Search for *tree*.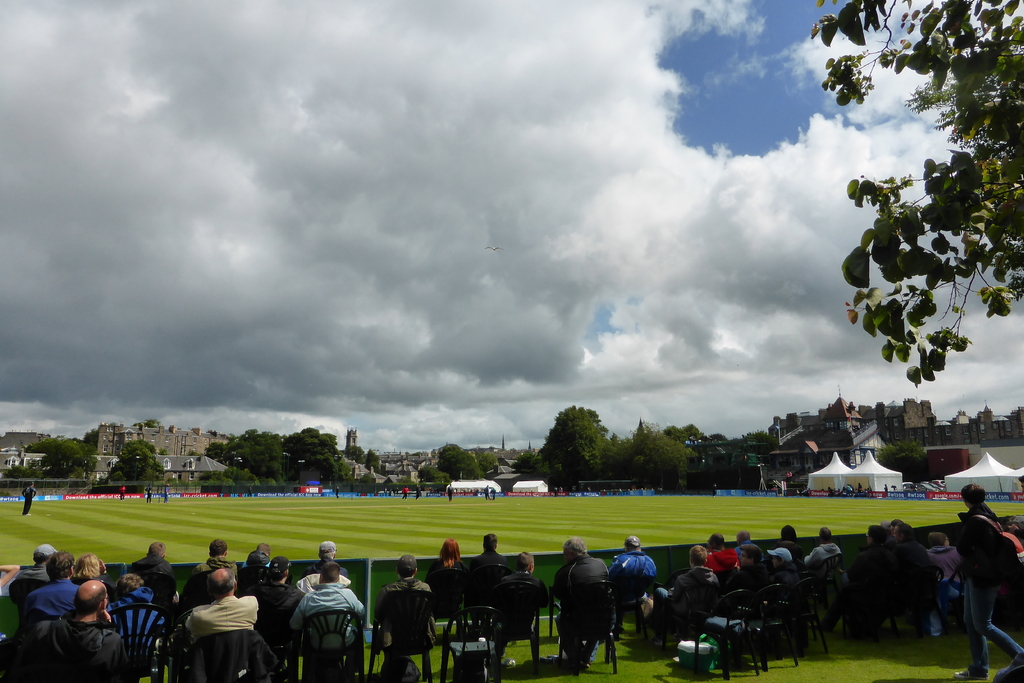
Found at {"left": 271, "top": 420, "right": 346, "bottom": 484}.
